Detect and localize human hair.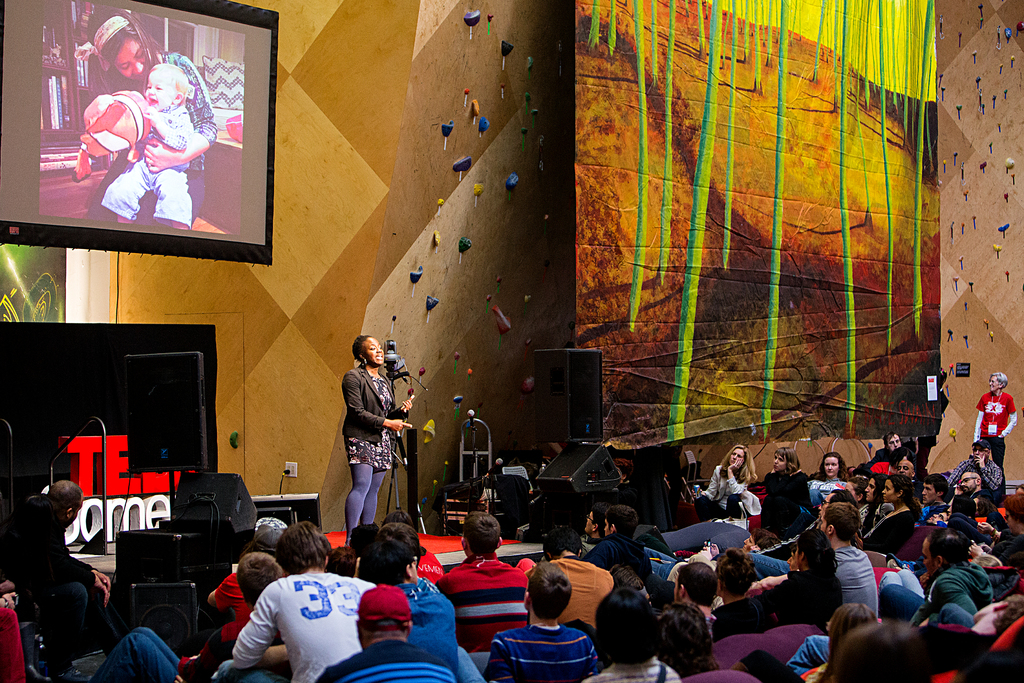
Localized at box=[976, 498, 996, 518].
